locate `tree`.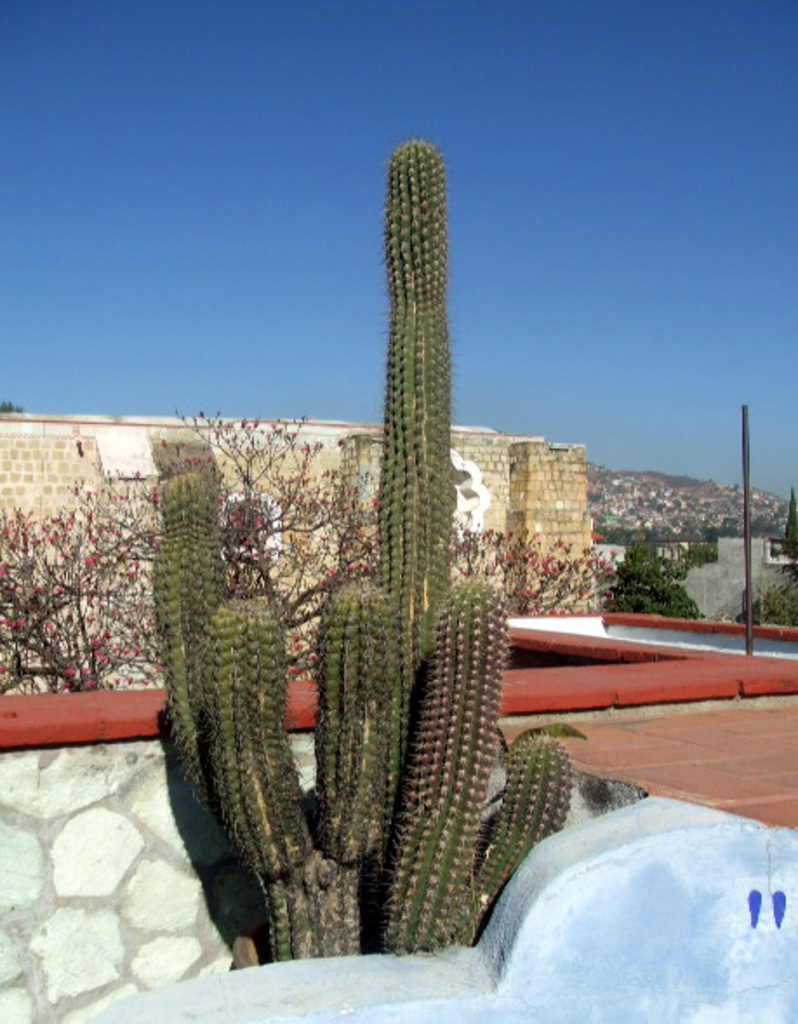
Bounding box: <bbox>600, 544, 706, 626</bbox>.
